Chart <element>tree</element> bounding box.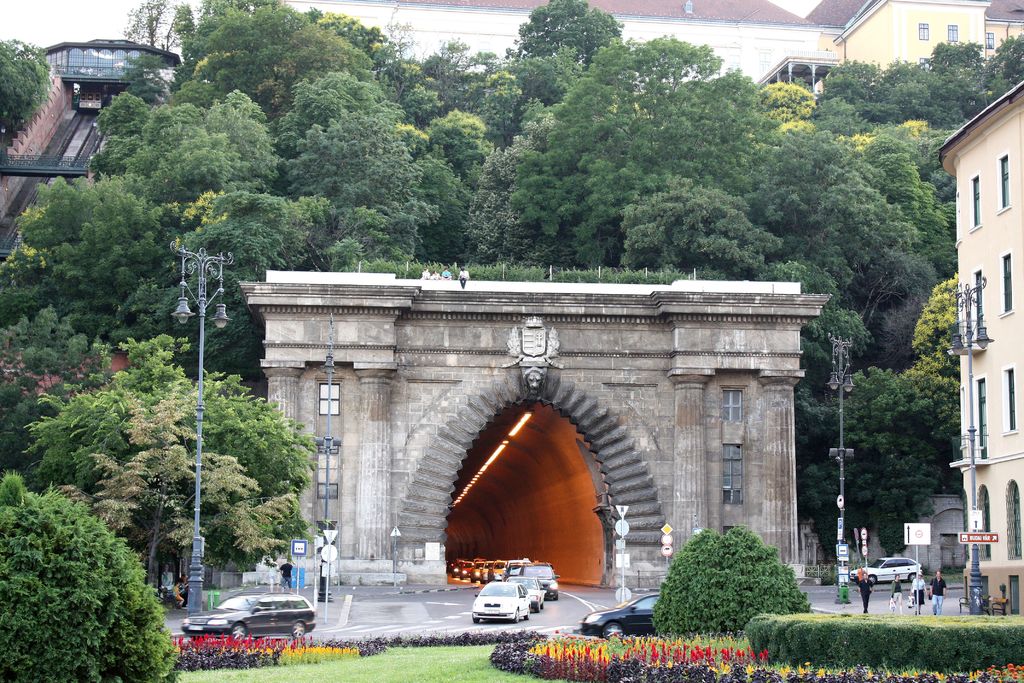
Charted: 0,482,186,682.
